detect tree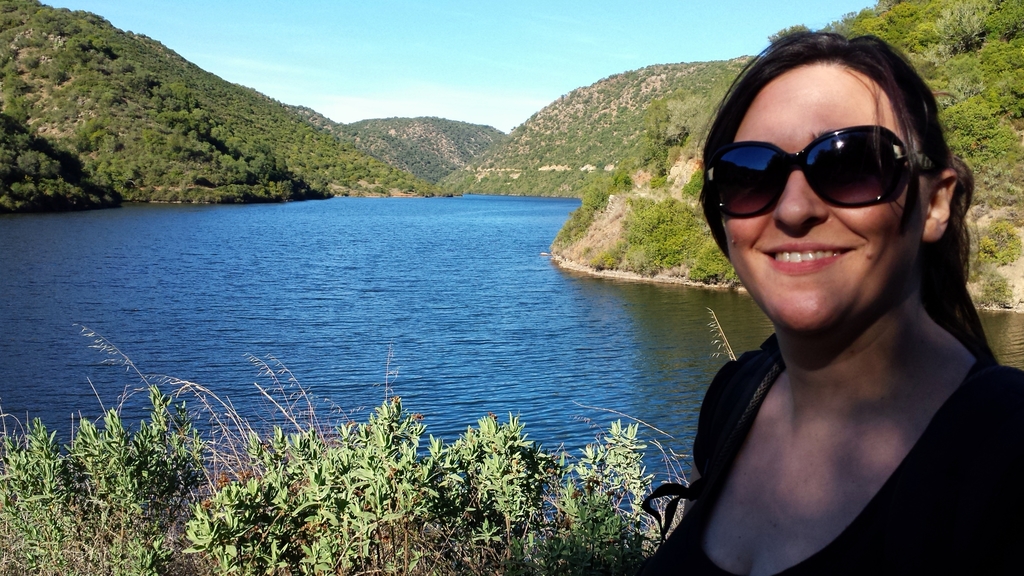
detection(932, 3, 983, 49)
